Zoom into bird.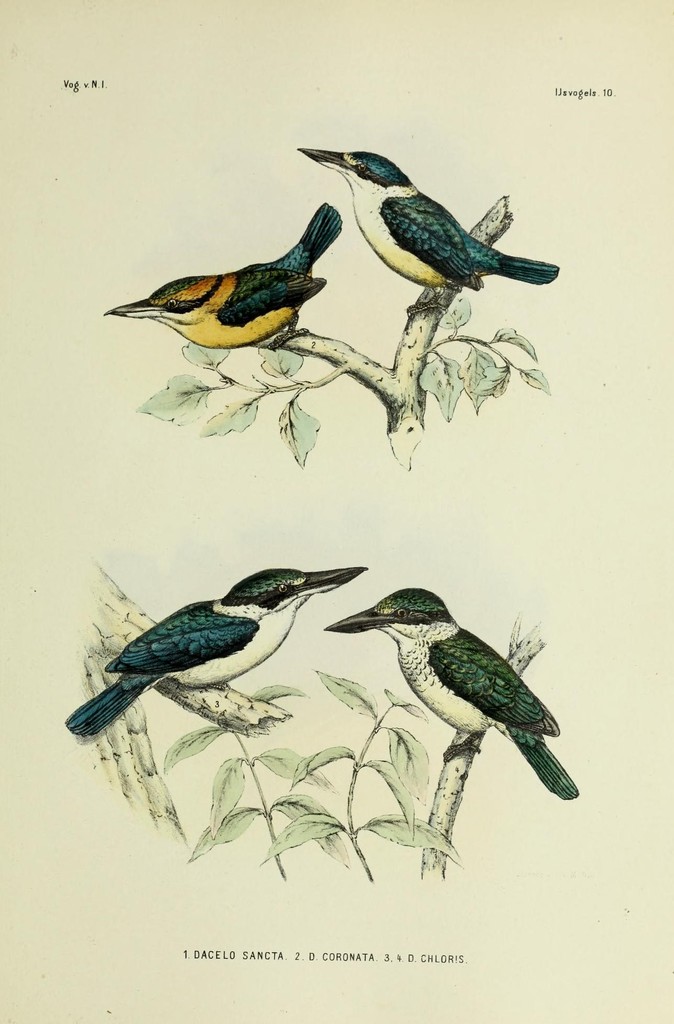
Zoom target: bbox=(57, 552, 379, 743).
